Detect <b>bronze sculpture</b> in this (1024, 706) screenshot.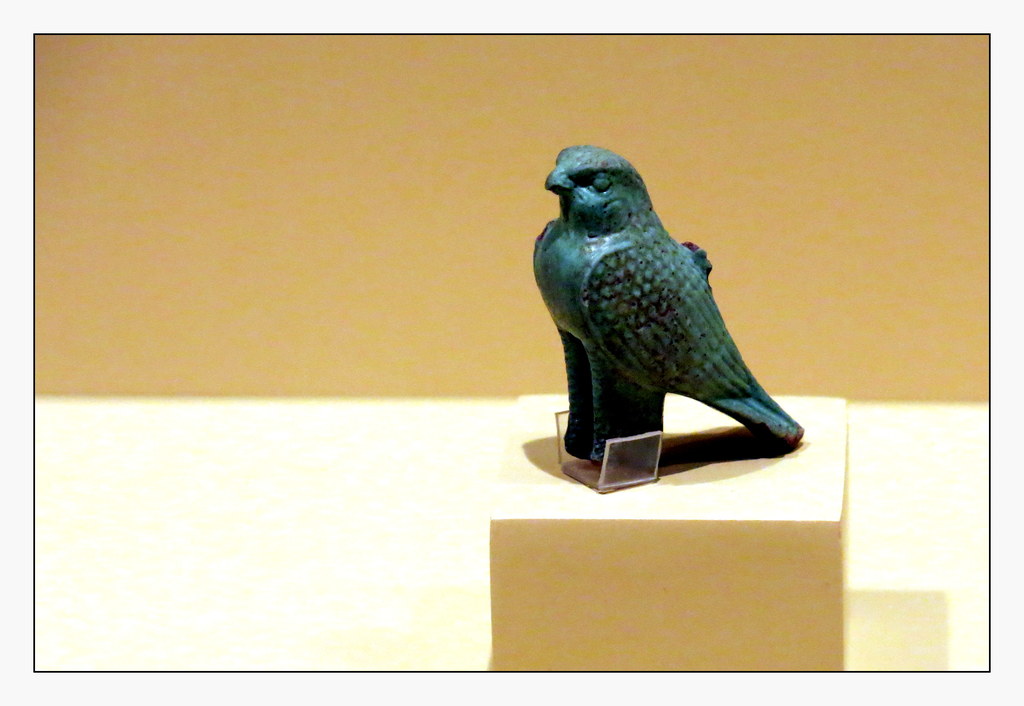
Detection: 548 139 797 445.
